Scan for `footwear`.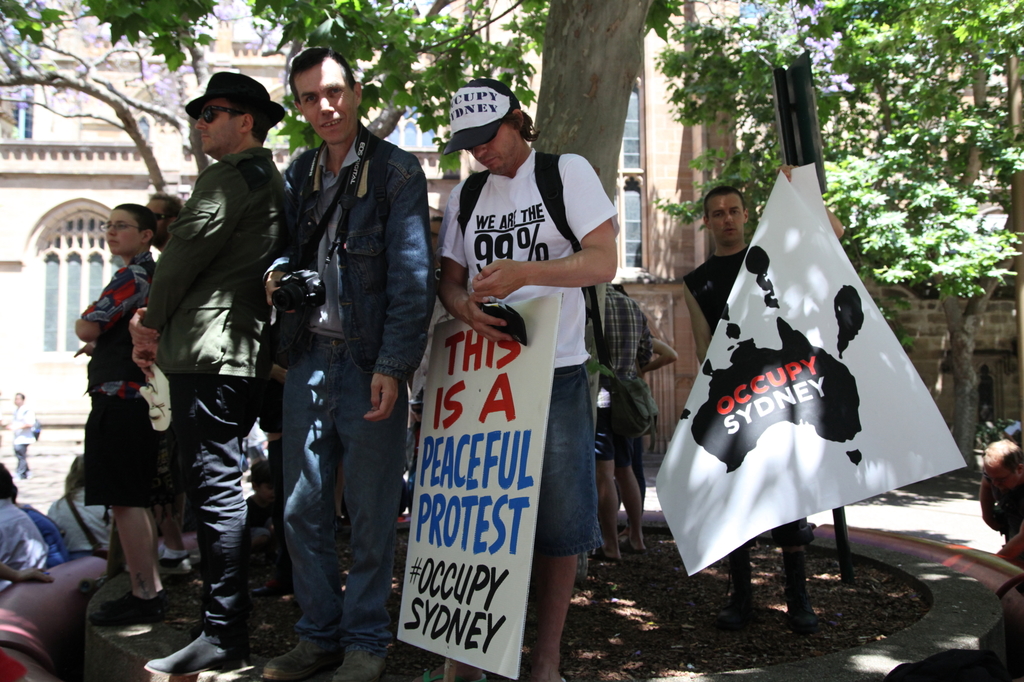
Scan result: {"x1": 140, "y1": 626, "x2": 247, "y2": 679}.
